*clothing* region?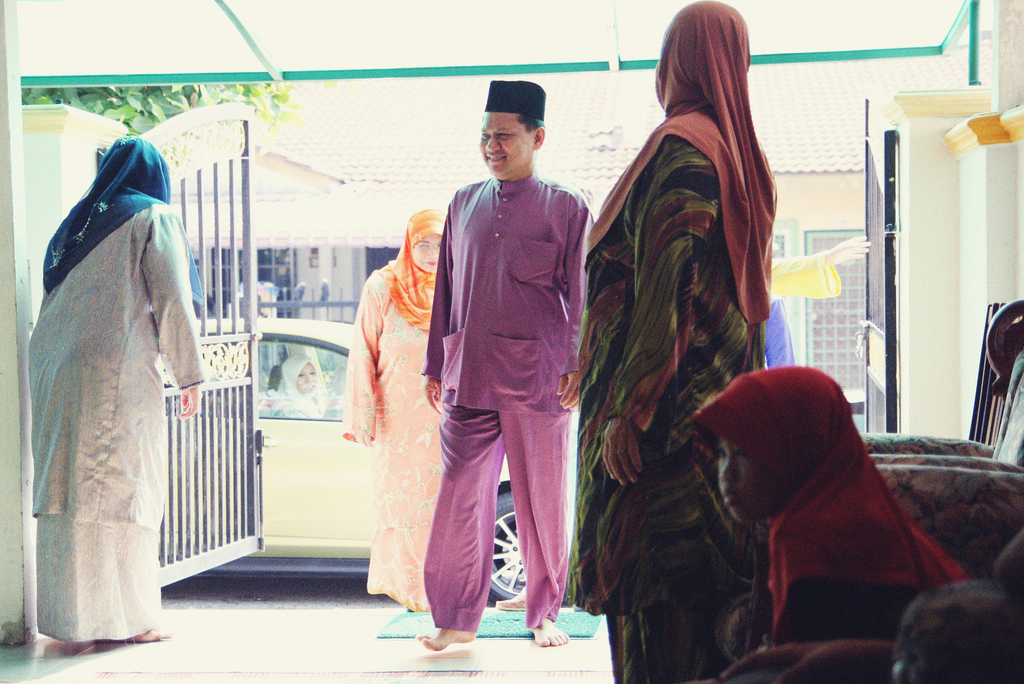
BBox(577, 98, 763, 683)
